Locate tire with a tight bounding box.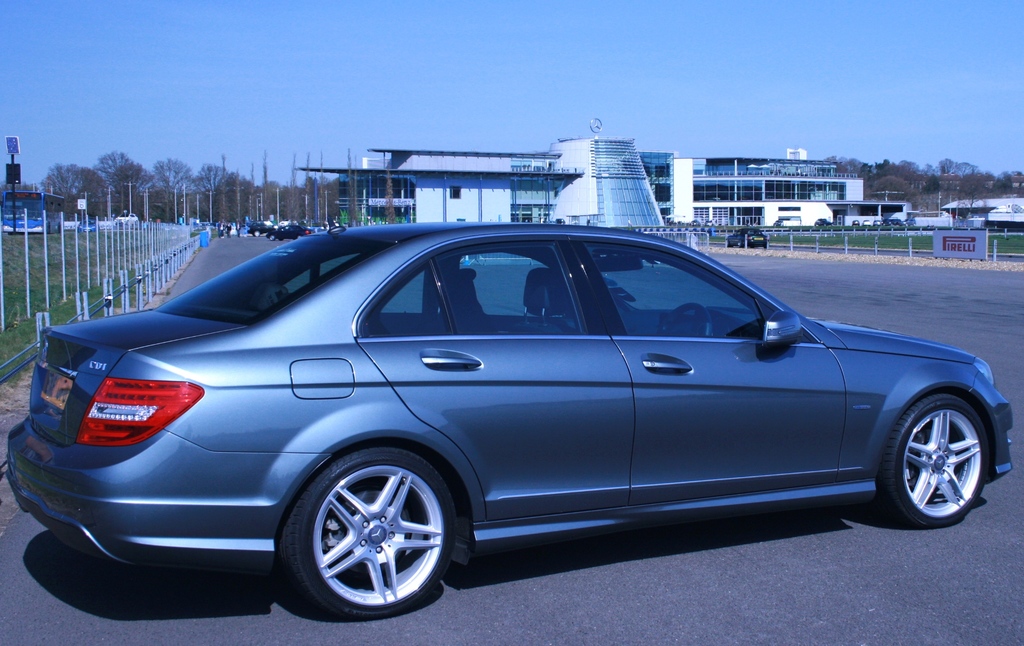
x1=136, y1=220, x2=139, y2=223.
